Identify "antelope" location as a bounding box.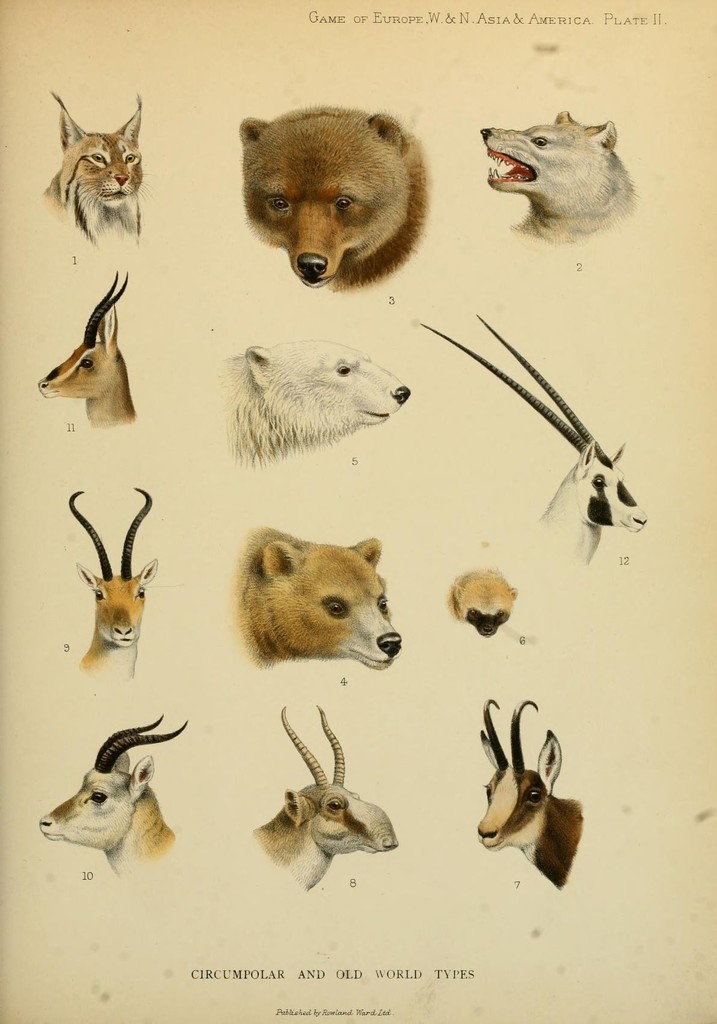
[left=40, top=269, right=145, bottom=426].
